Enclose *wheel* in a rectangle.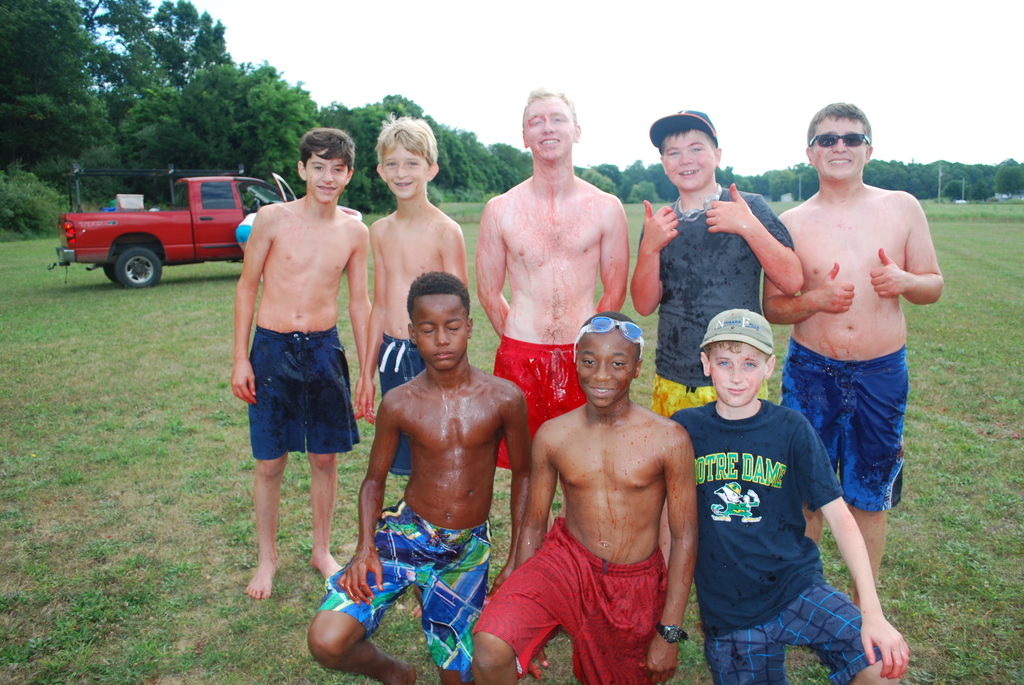
select_region(110, 246, 165, 285).
